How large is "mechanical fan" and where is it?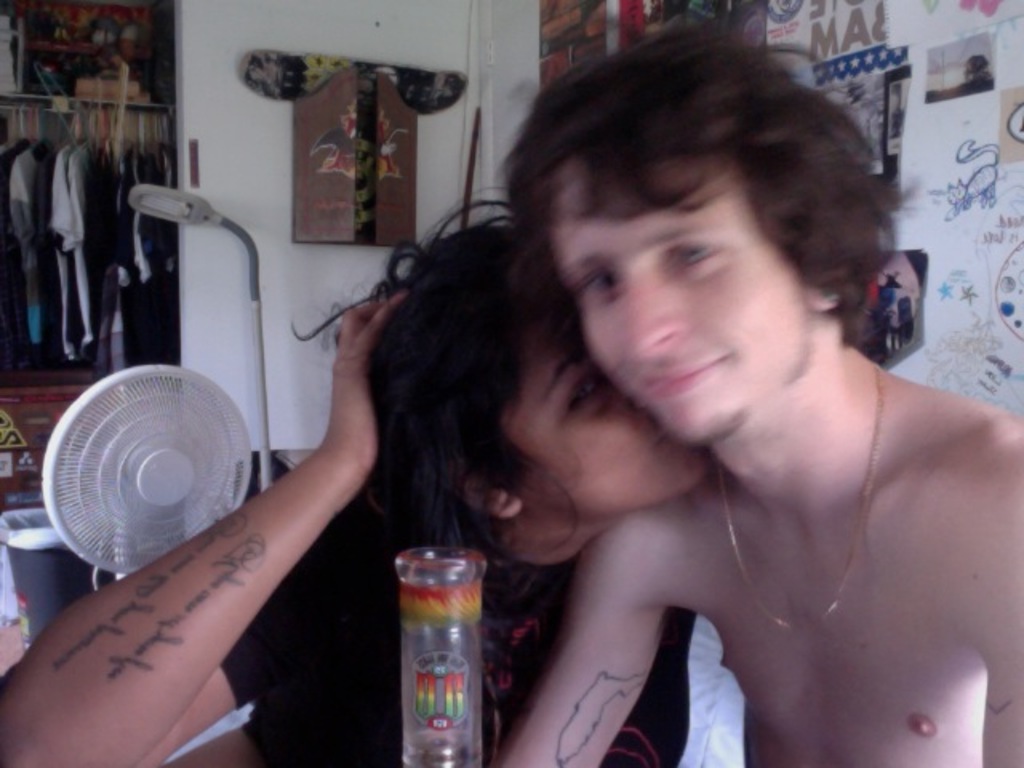
Bounding box: (43,365,253,578).
